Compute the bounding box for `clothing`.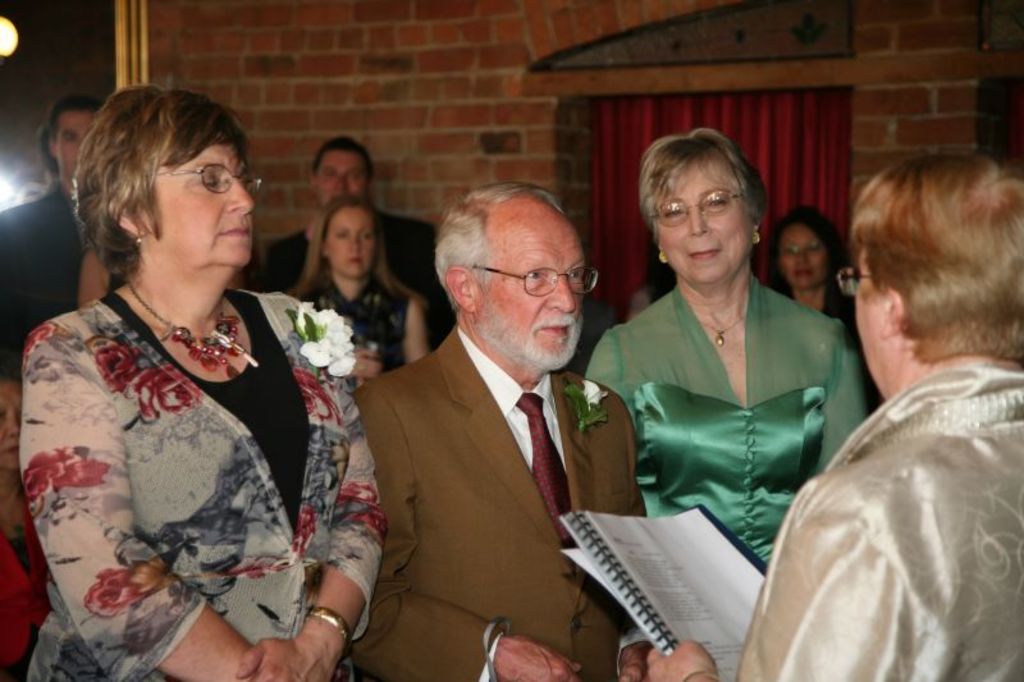
(x1=260, y1=192, x2=463, y2=351).
